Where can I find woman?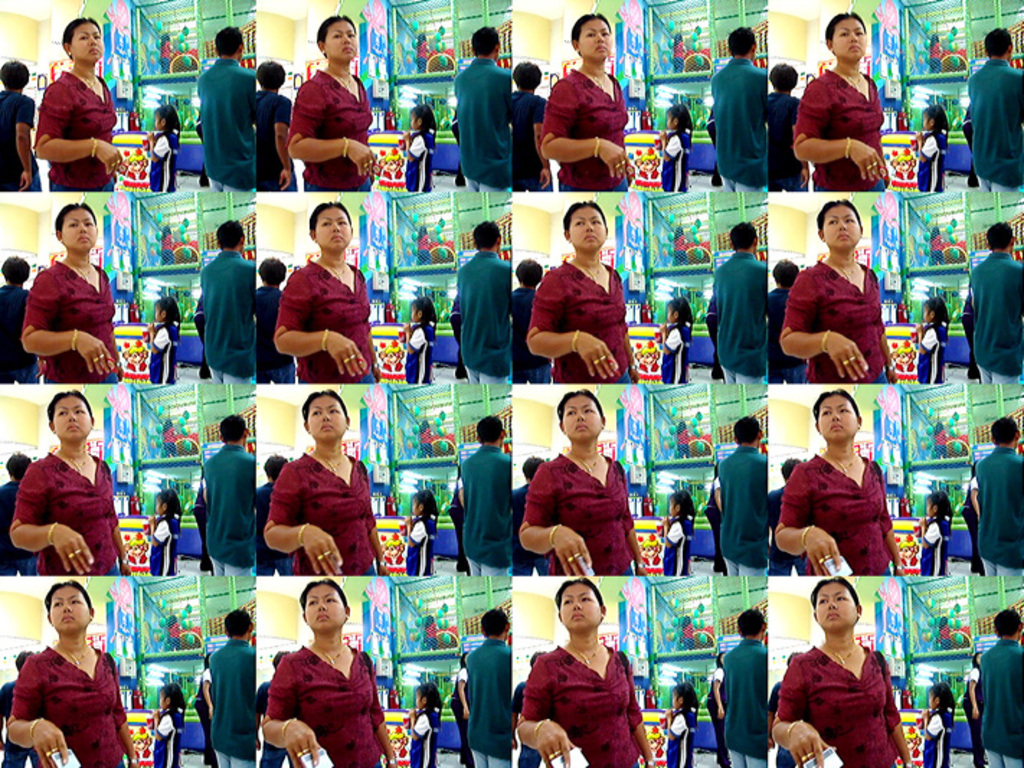
You can find it at select_region(782, 200, 900, 380).
